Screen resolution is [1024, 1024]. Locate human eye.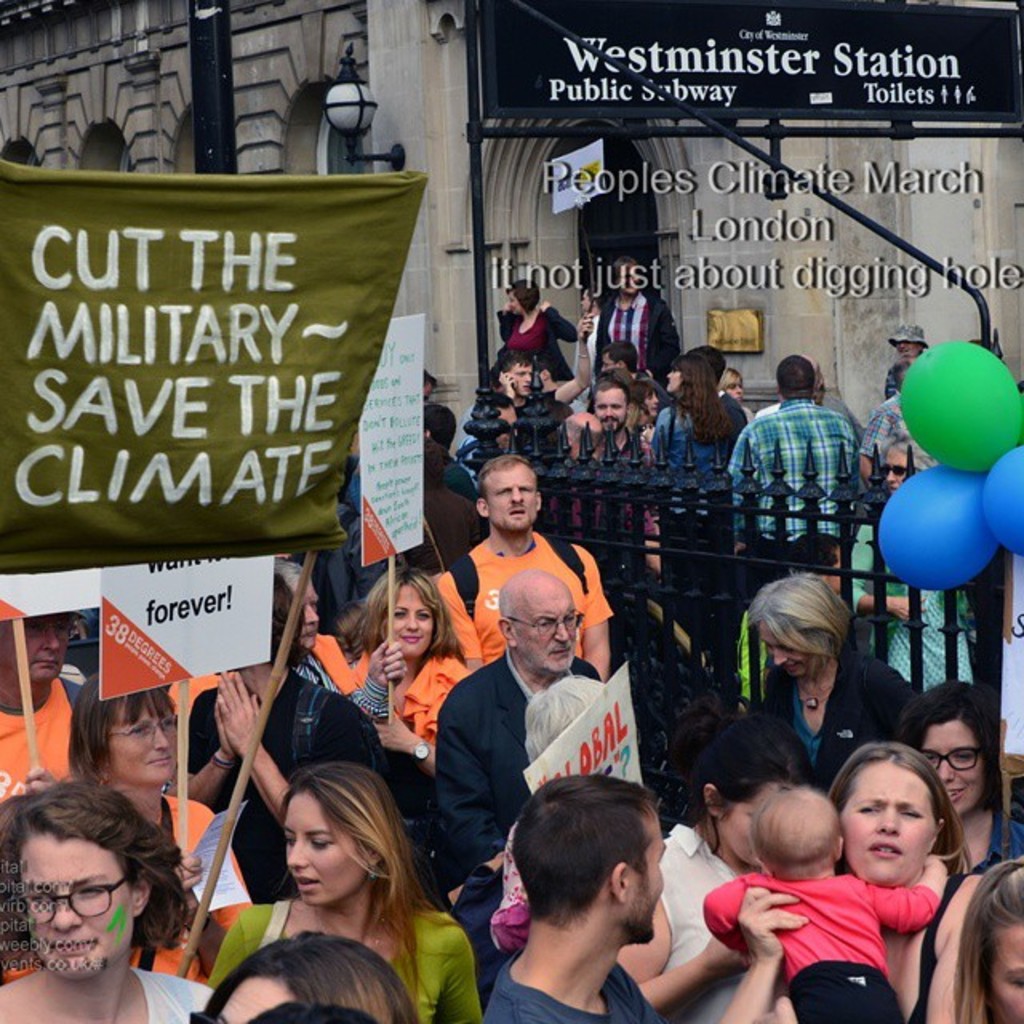
(left=128, top=720, right=147, bottom=736).
